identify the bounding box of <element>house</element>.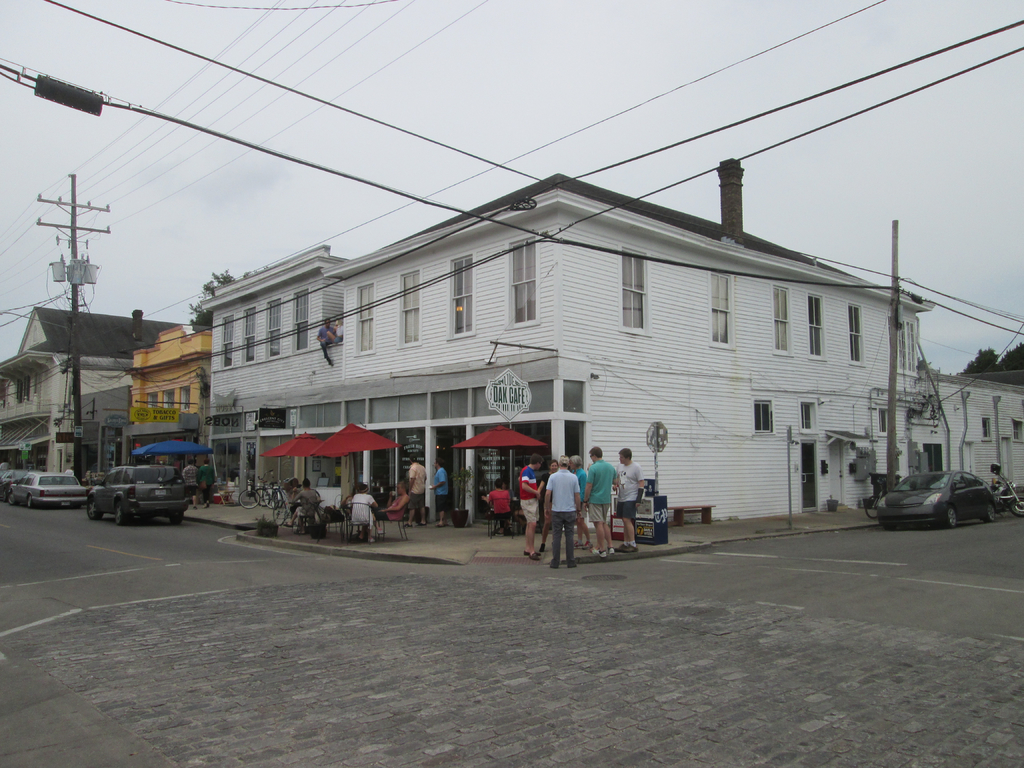
204 165 948 526.
